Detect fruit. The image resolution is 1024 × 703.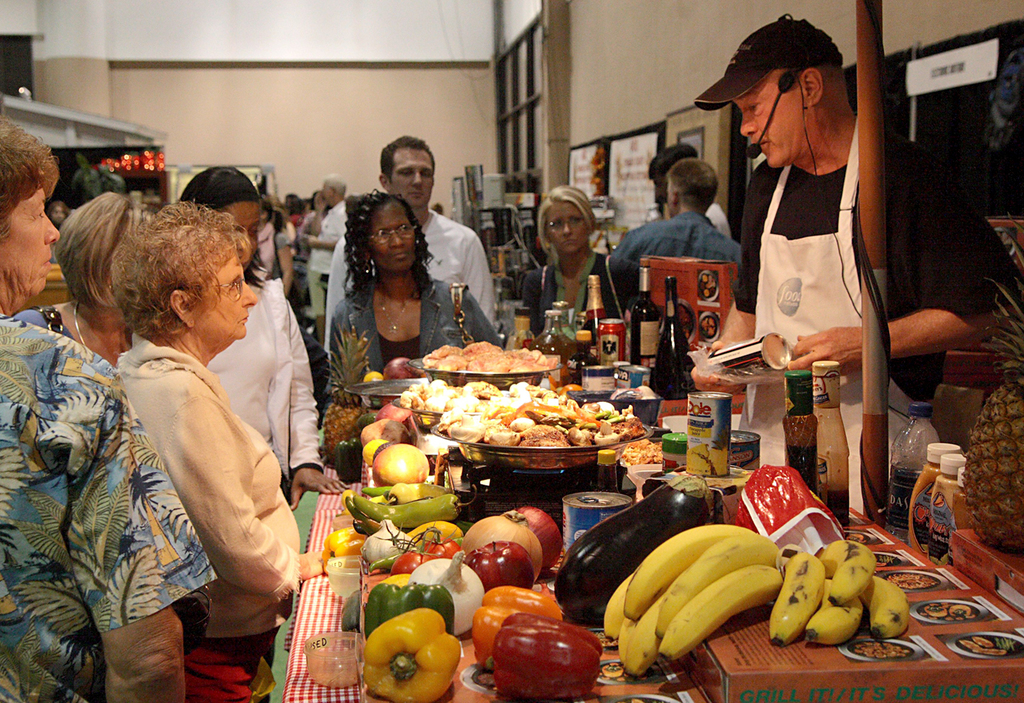
pyautogui.locateOnScreen(363, 367, 382, 387).
